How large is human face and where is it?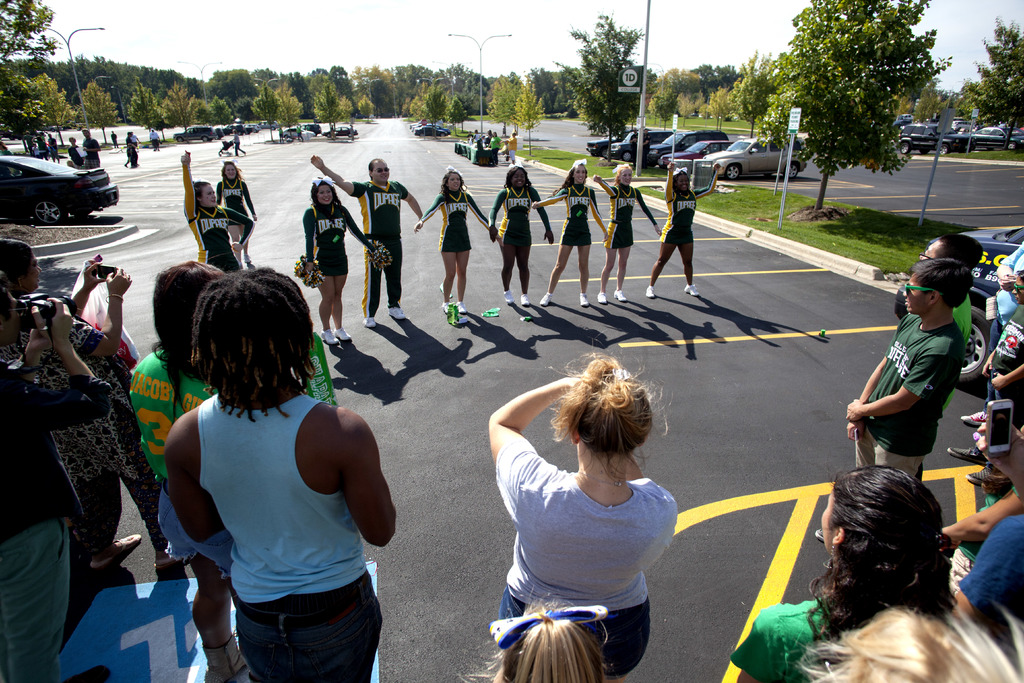
Bounding box: 575 166 589 182.
